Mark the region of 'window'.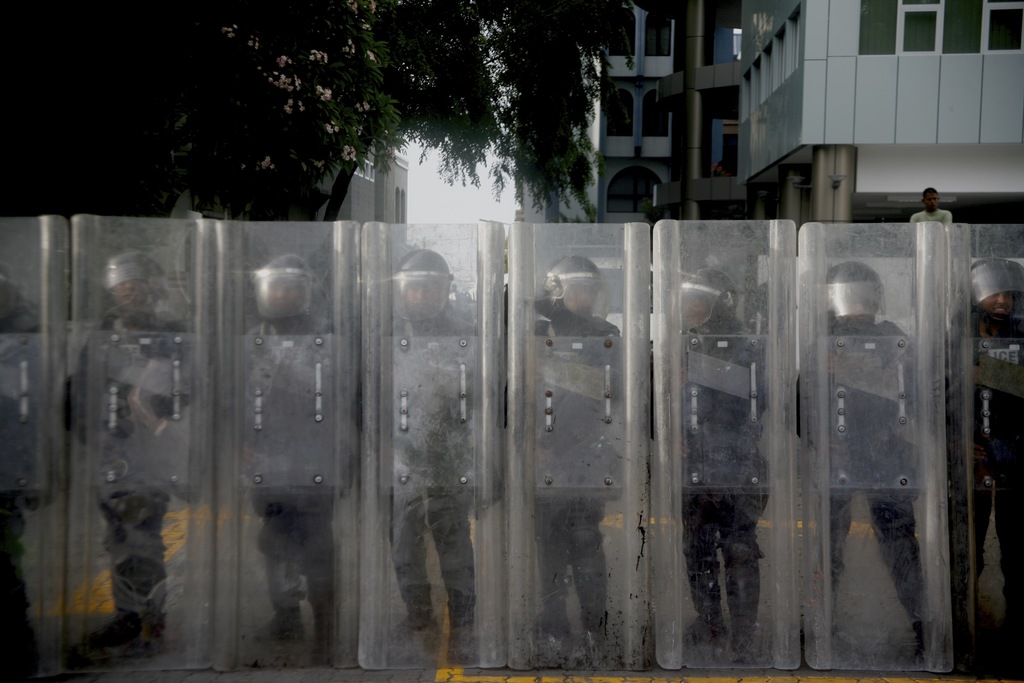
Region: 980:0:1023:52.
